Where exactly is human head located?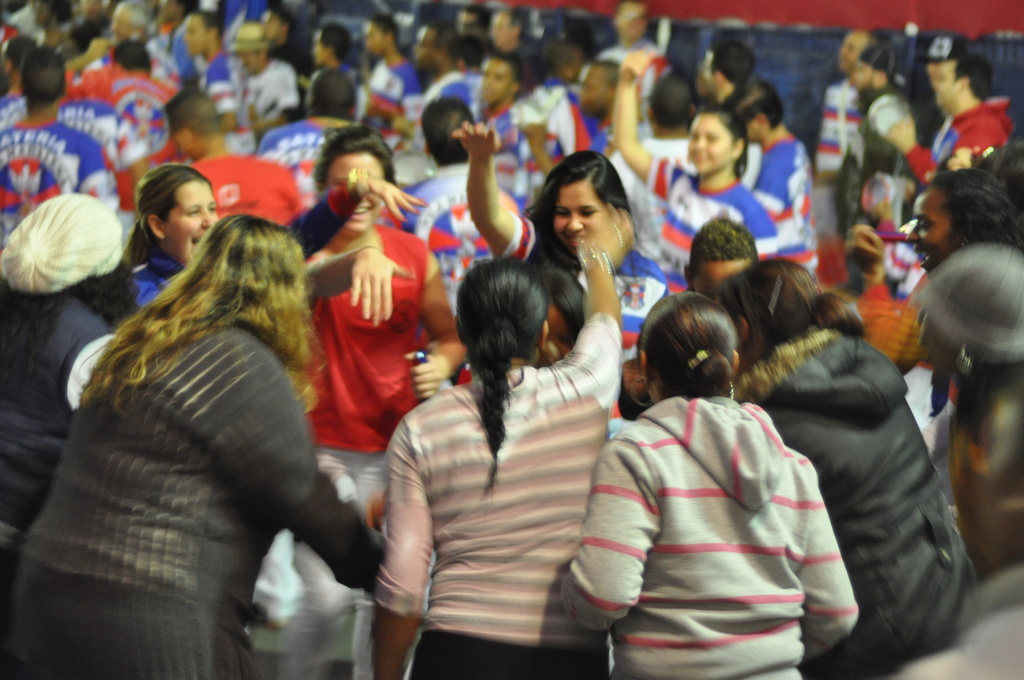
Its bounding box is select_region(858, 173, 918, 224).
